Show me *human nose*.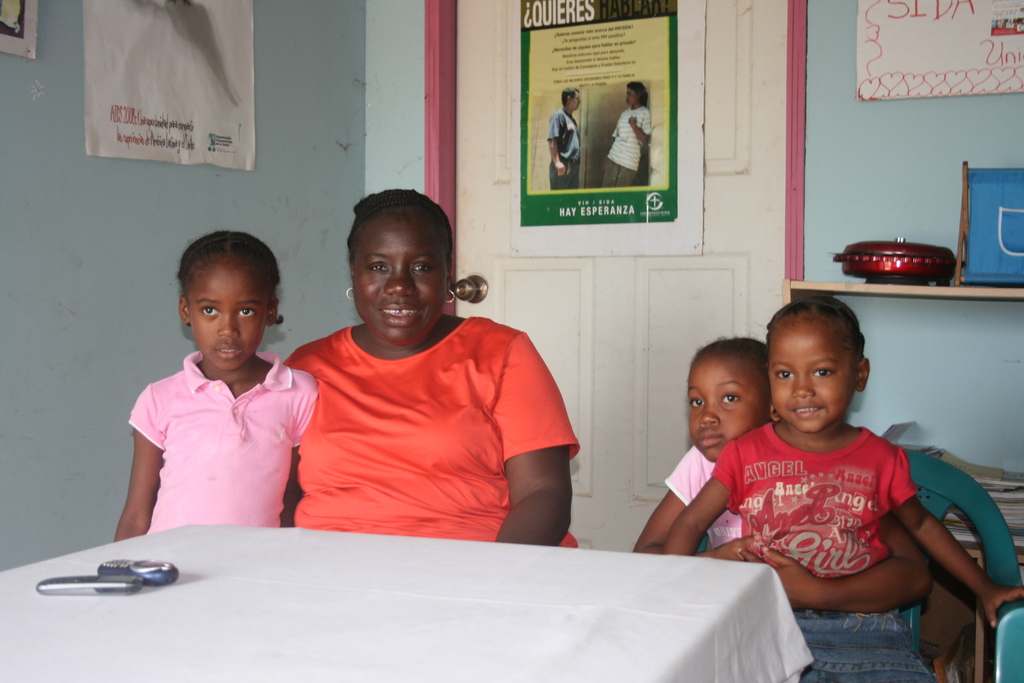
*human nose* is here: region(386, 264, 416, 299).
